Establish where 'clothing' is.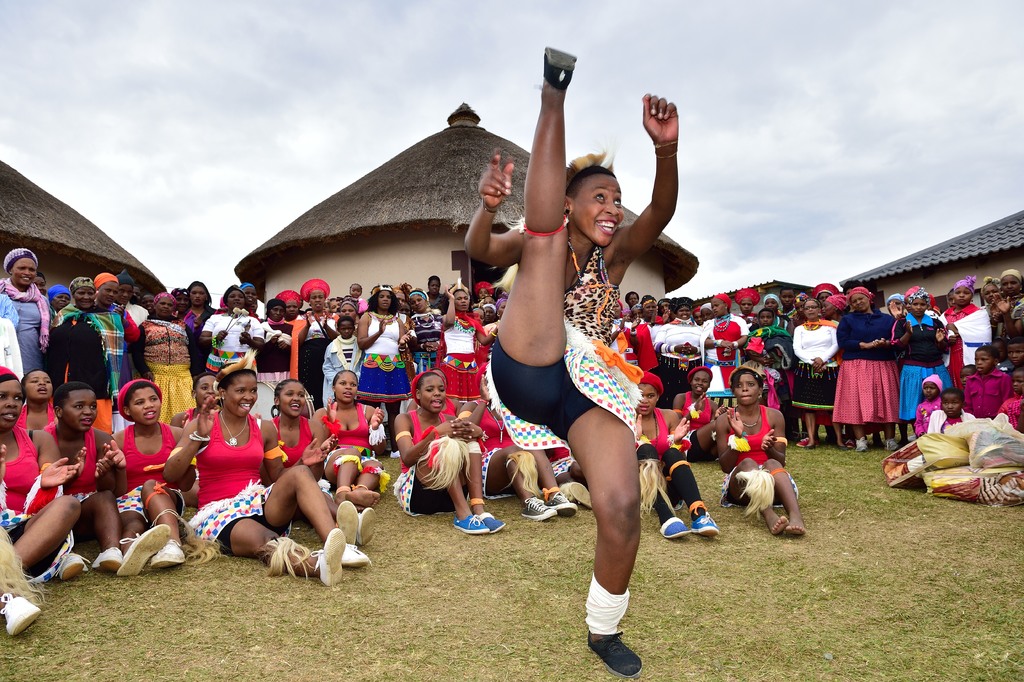
Established at locate(45, 429, 99, 519).
